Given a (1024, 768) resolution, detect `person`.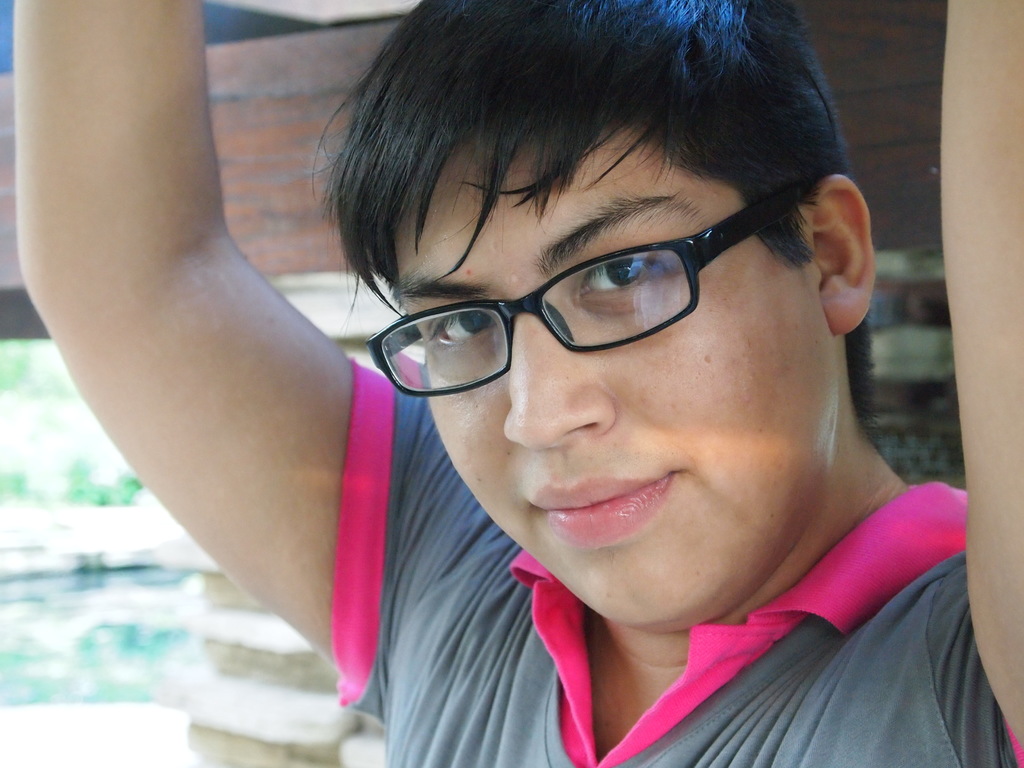
l=14, t=0, r=1023, b=767.
